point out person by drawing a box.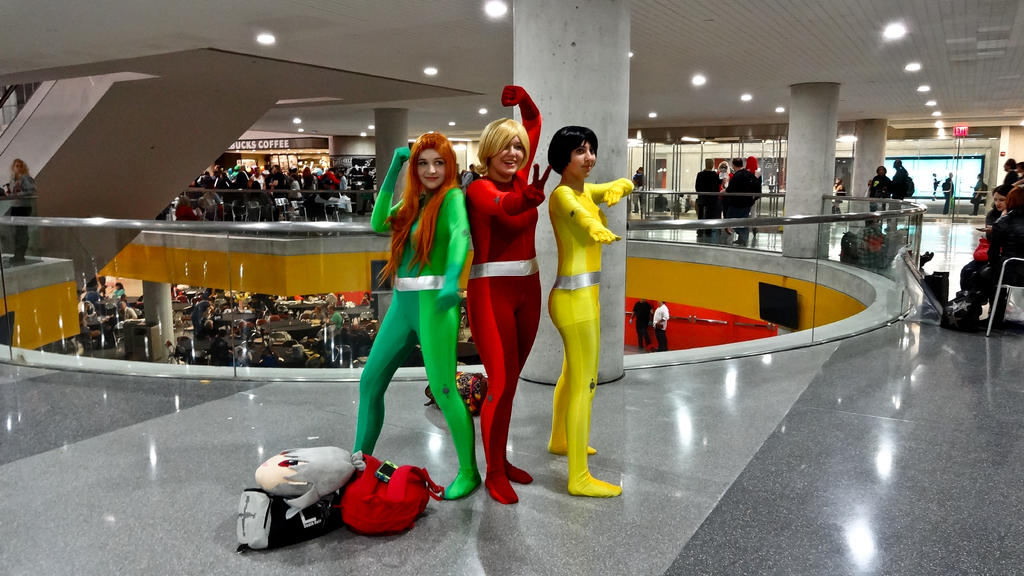
crop(352, 130, 482, 502).
